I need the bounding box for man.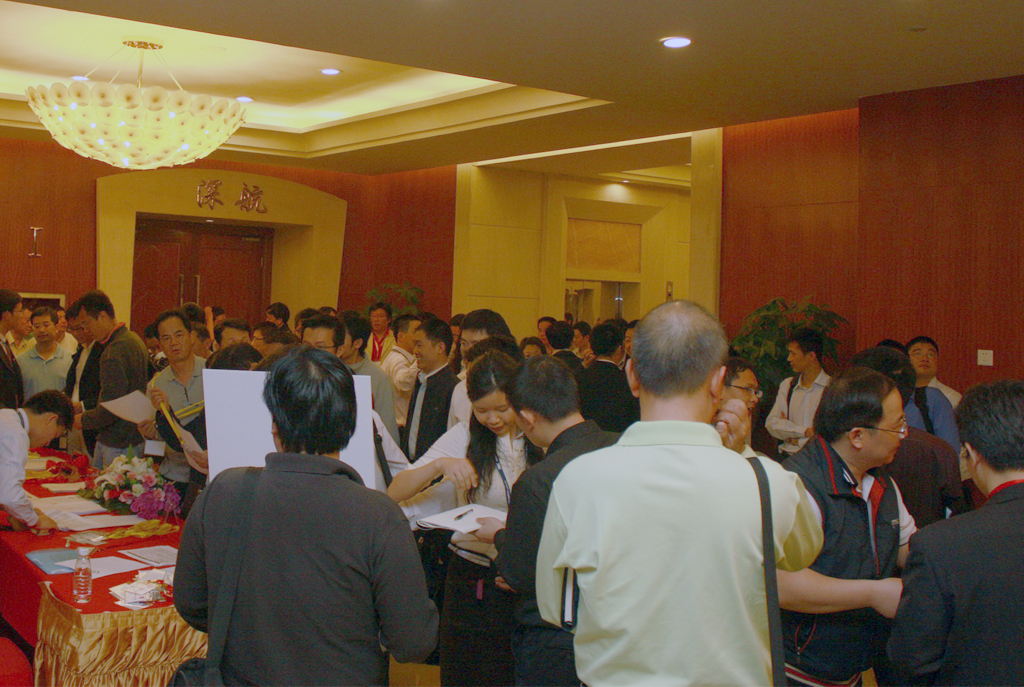
Here it is: x1=138, y1=309, x2=211, y2=505.
